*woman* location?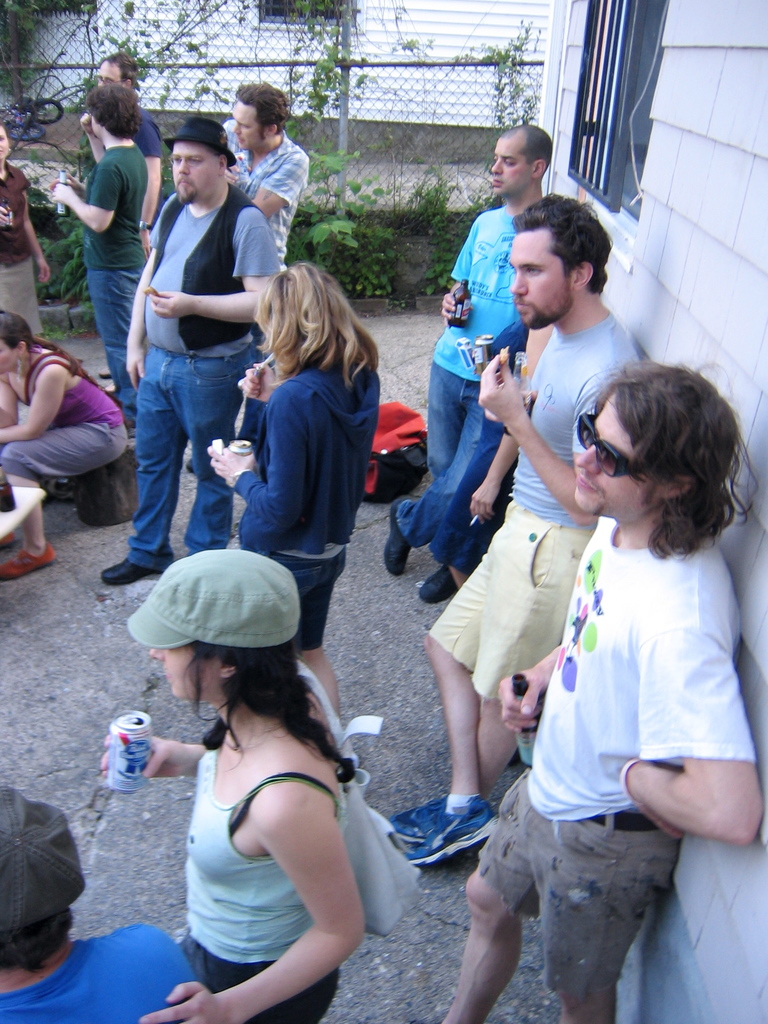
184 268 385 735
